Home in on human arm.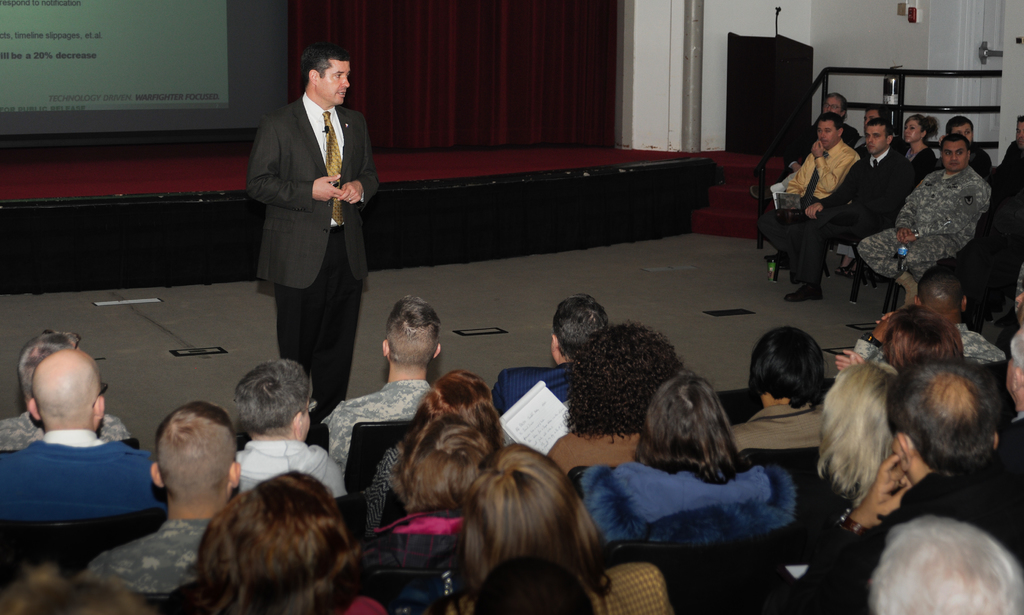
Homed in at (left=804, top=178, right=851, bottom=222).
